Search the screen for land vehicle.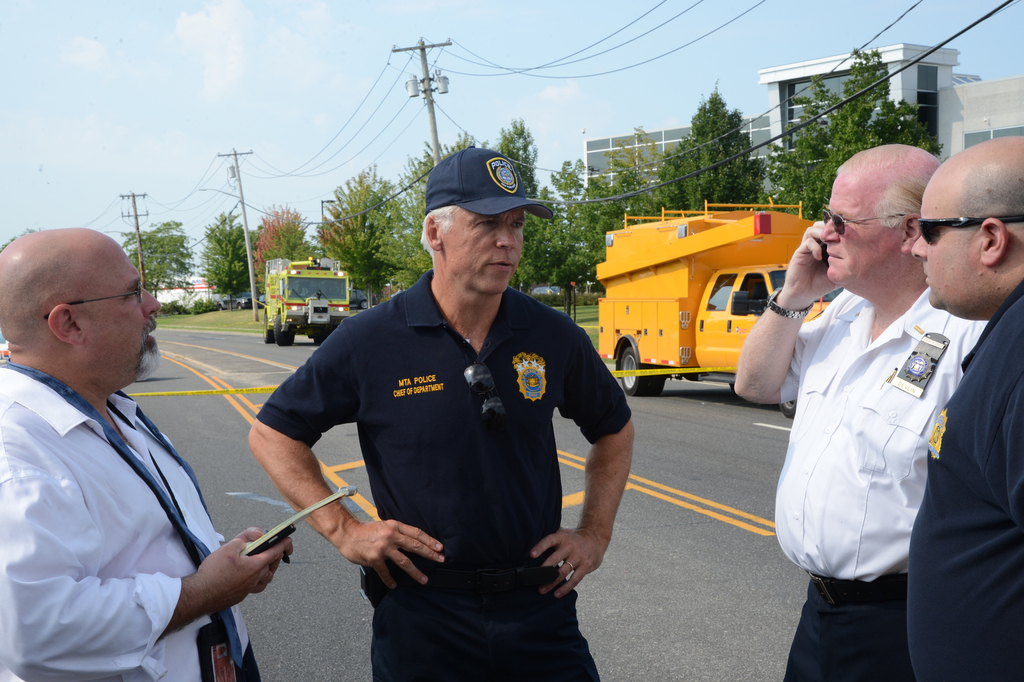
Found at 582:202:848:400.
